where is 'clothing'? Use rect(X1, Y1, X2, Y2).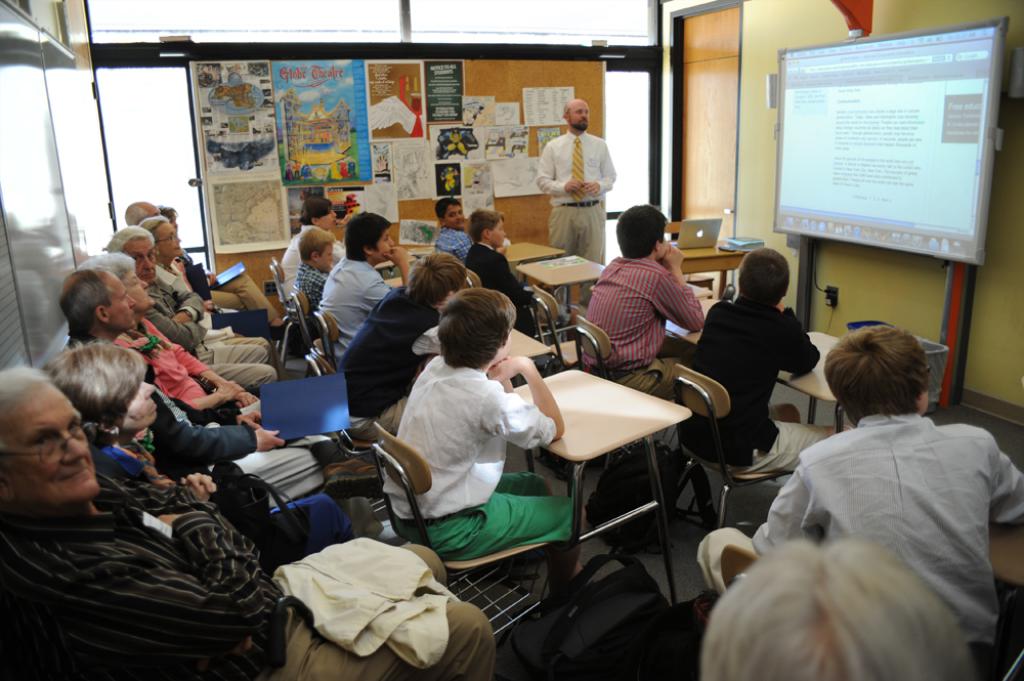
rect(276, 220, 345, 290).
